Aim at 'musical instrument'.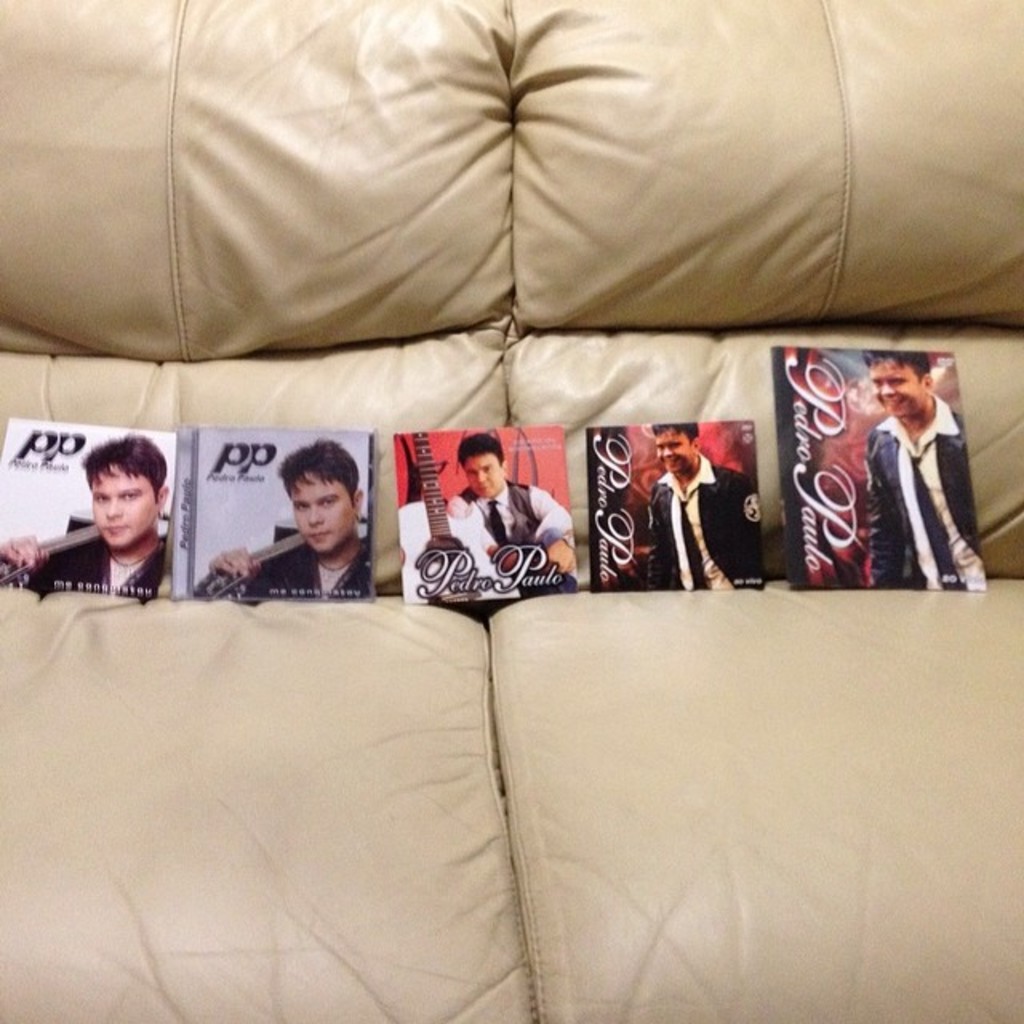
Aimed at x1=198, y1=517, x2=373, y2=594.
